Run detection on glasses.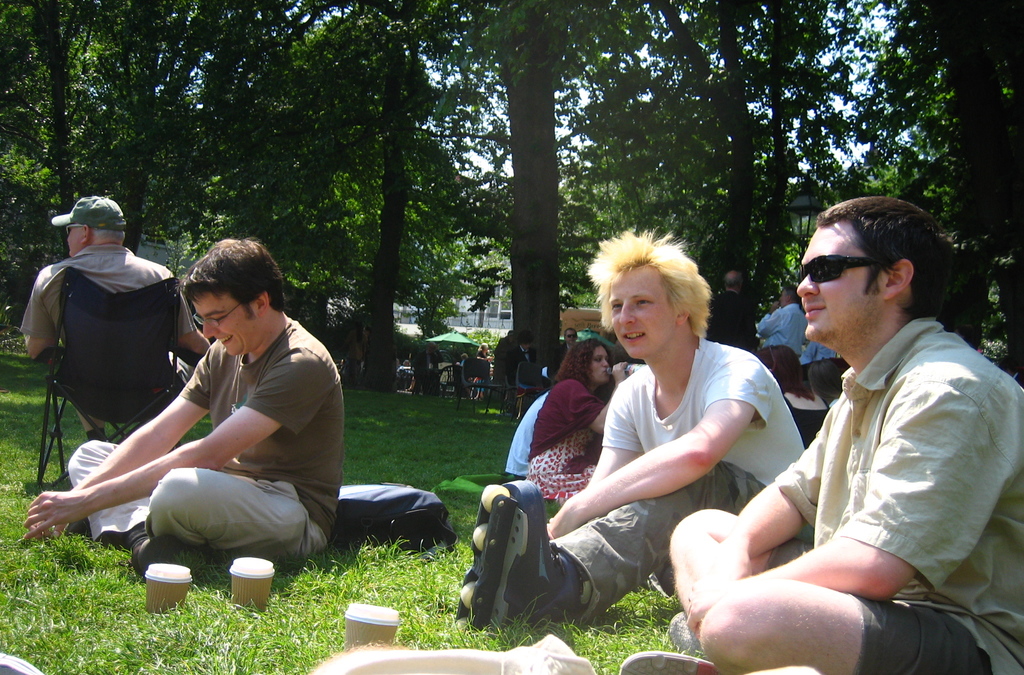
Result: 792 255 892 289.
